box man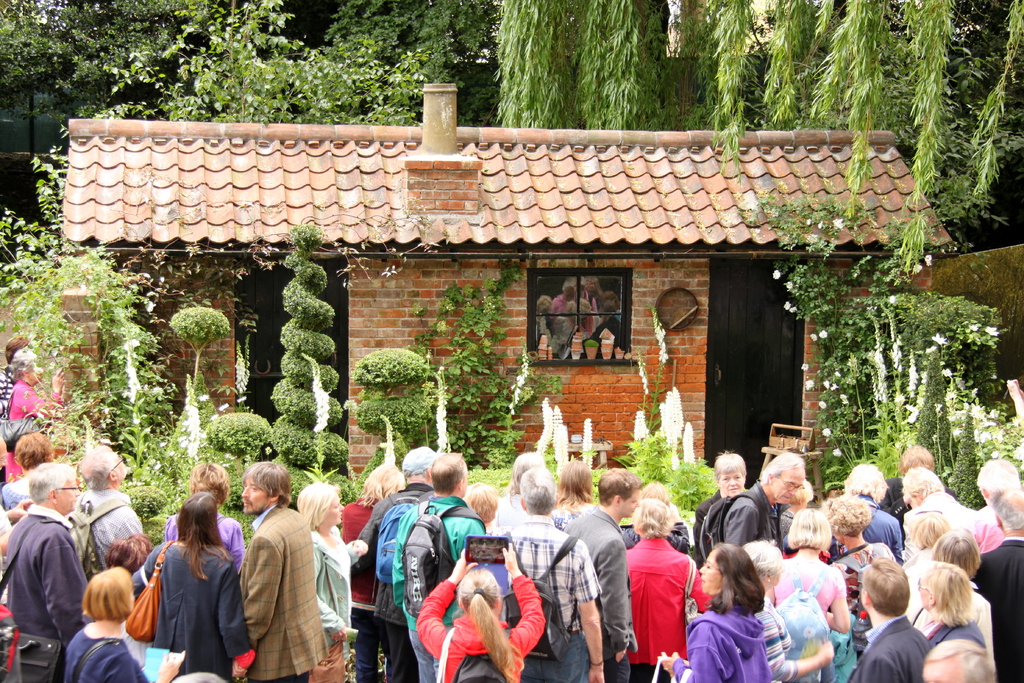
<region>237, 463, 328, 682</region>
